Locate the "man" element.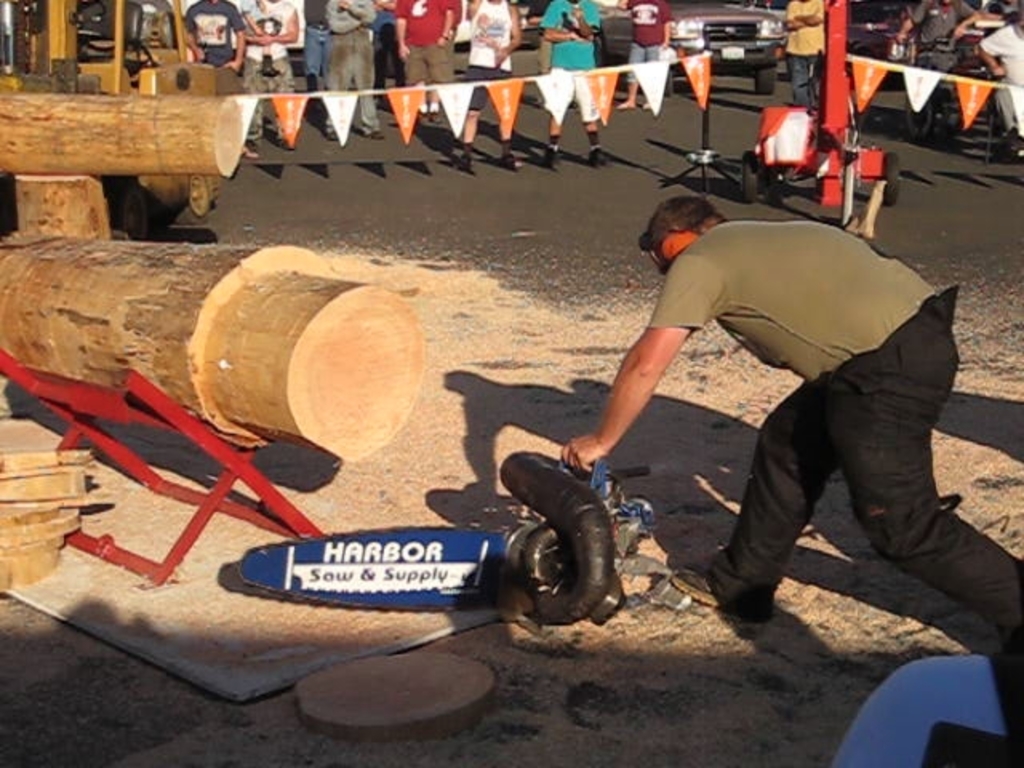
Element bbox: bbox=[618, 0, 672, 112].
